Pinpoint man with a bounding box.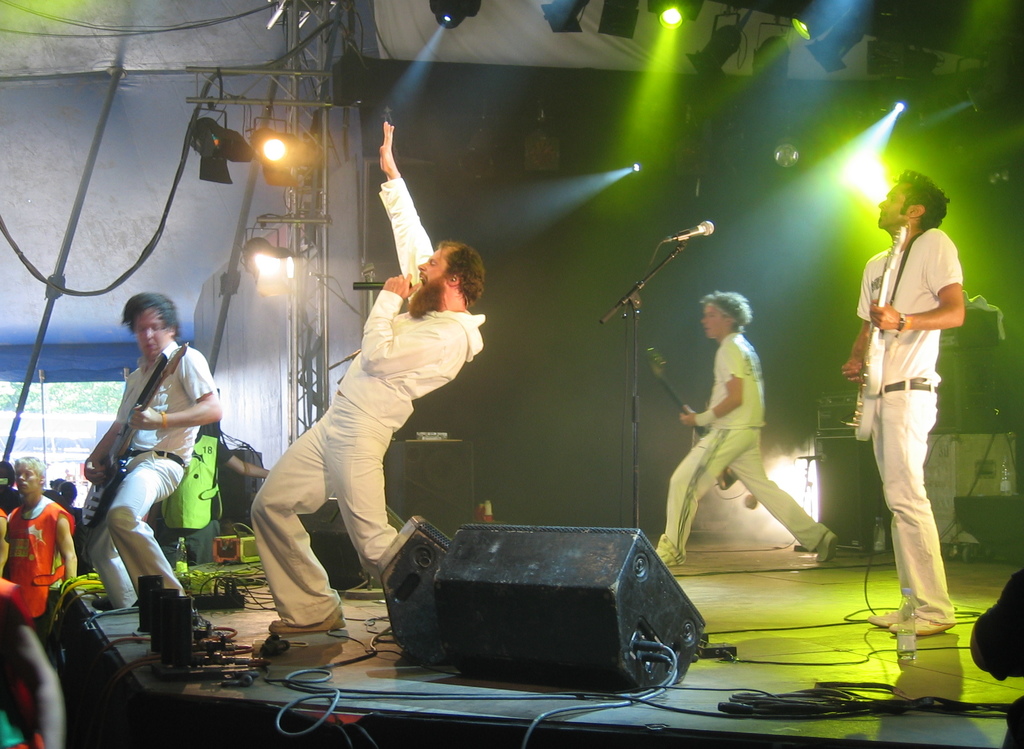
<bbox>654, 292, 840, 569</bbox>.
